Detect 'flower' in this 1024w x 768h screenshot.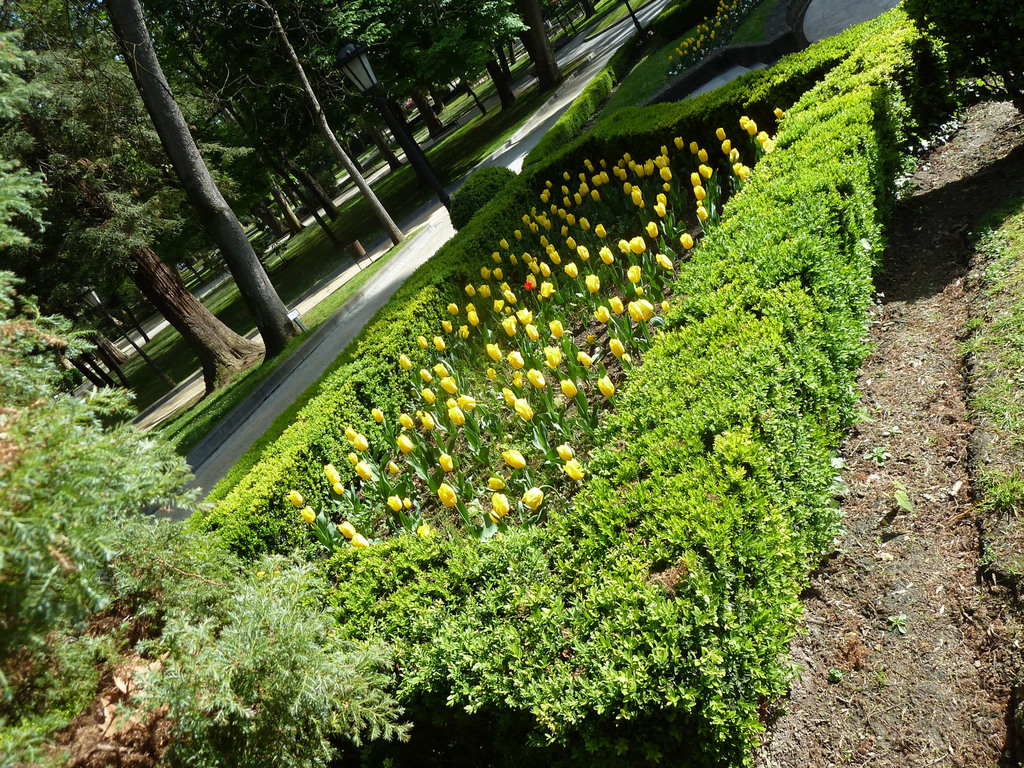
Detection: box=[548, 207, 555, 214].
